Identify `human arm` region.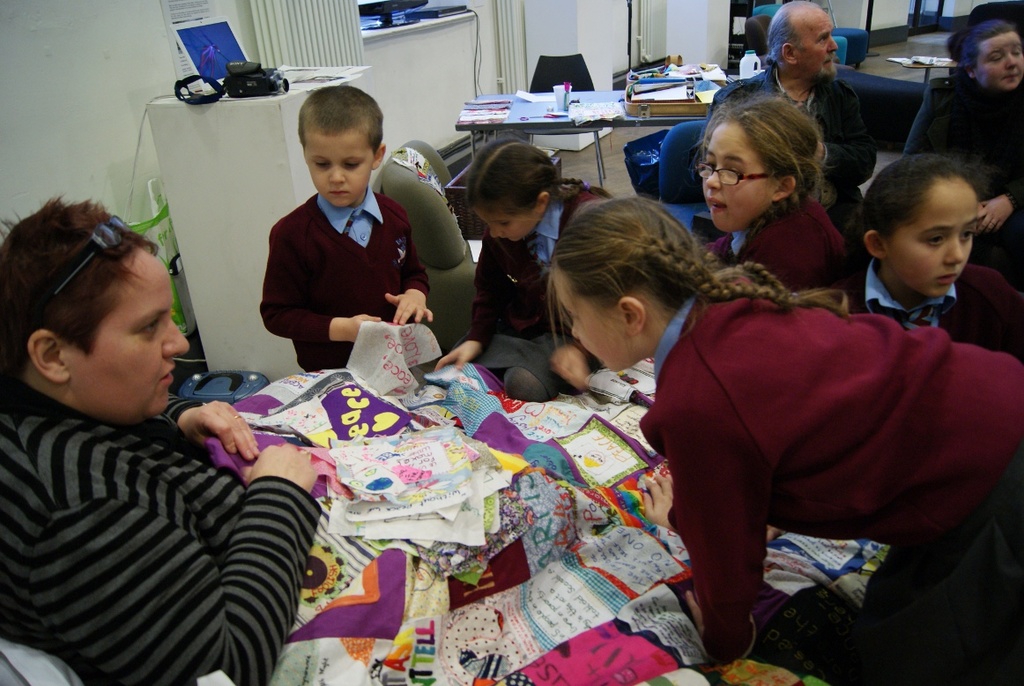
Region: {"x1": 679, "y1": 391, "x2": 762, "y2": 664}.
